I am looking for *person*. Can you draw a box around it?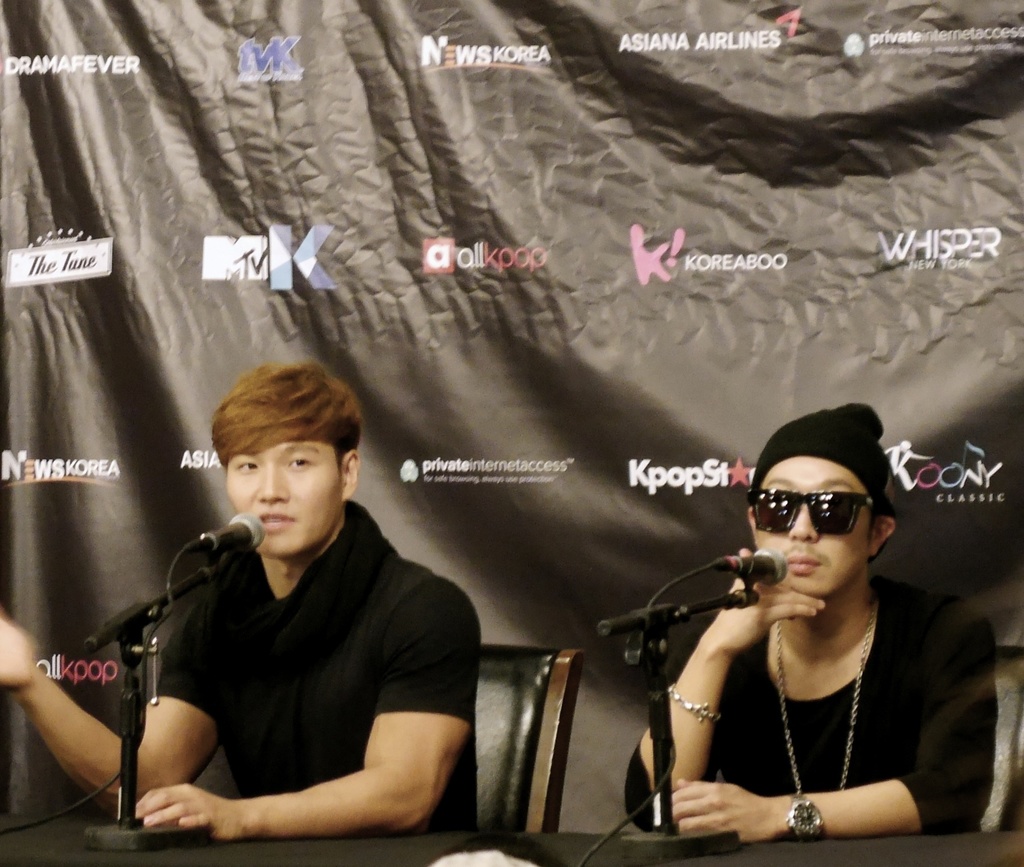
Sure, the bounding box is select_region(0, 364, 483, 836).
